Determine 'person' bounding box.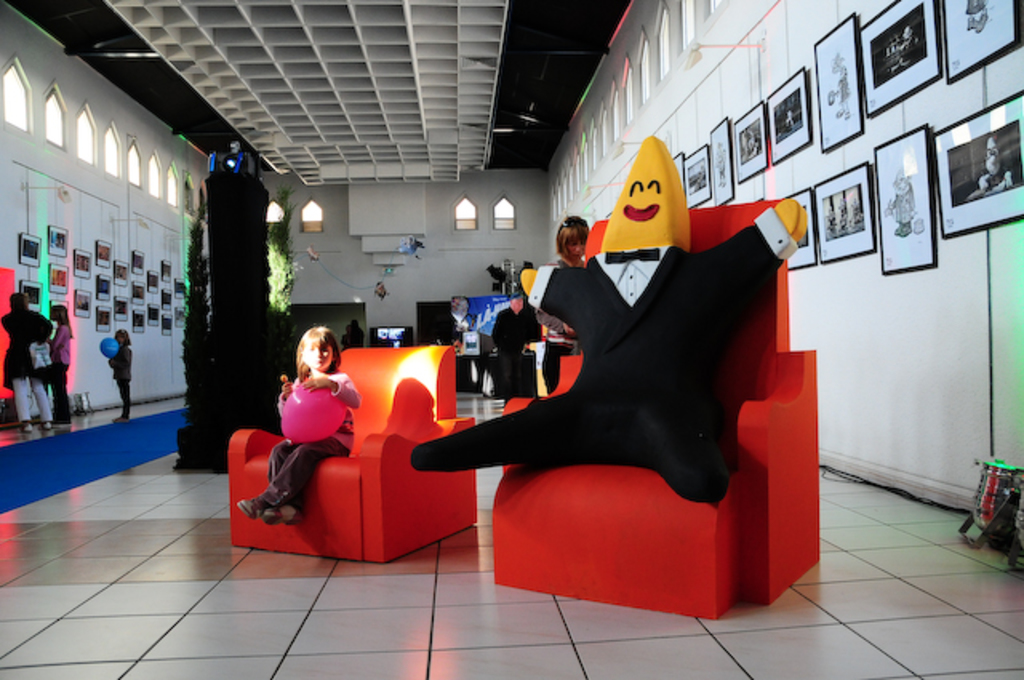
Determined: select_region(475, 146, 784, 565).
